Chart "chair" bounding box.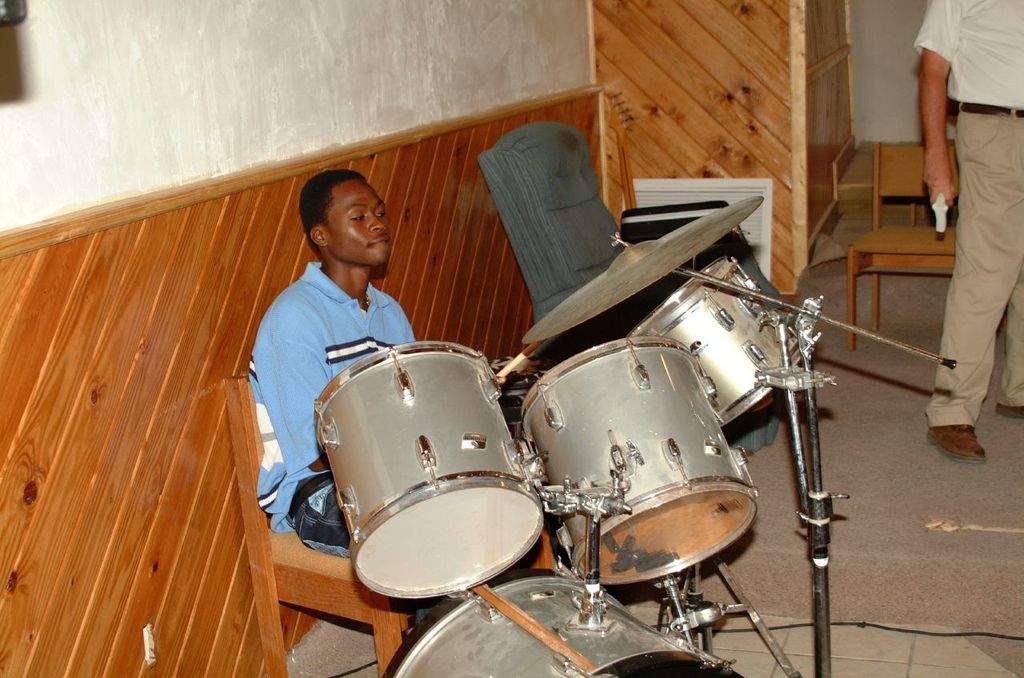
Charted: box(224, 374, 551, 677).
